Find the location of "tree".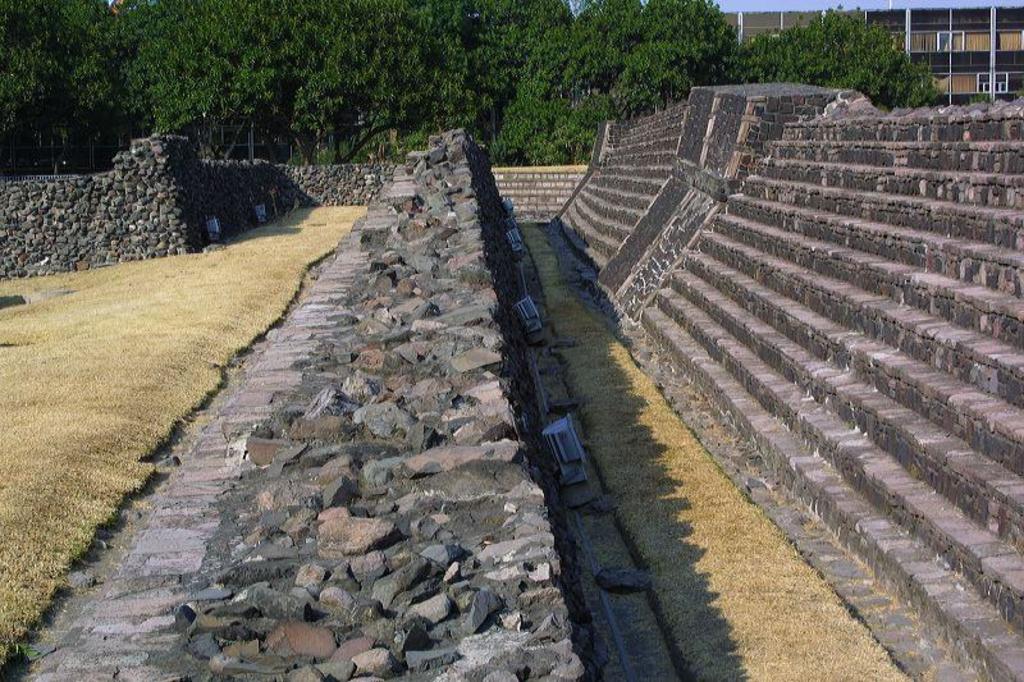
Location: {"left": 608, "top": 0, "right": 745, "bottom": 129}.
